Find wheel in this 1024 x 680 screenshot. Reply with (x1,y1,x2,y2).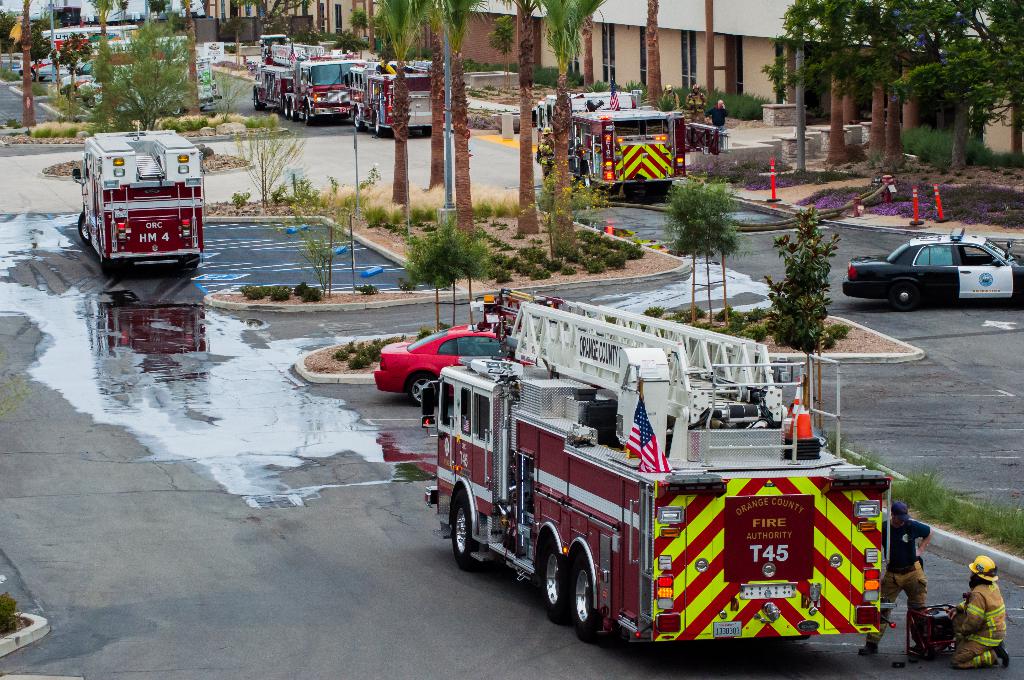
(66,89,77,101).
